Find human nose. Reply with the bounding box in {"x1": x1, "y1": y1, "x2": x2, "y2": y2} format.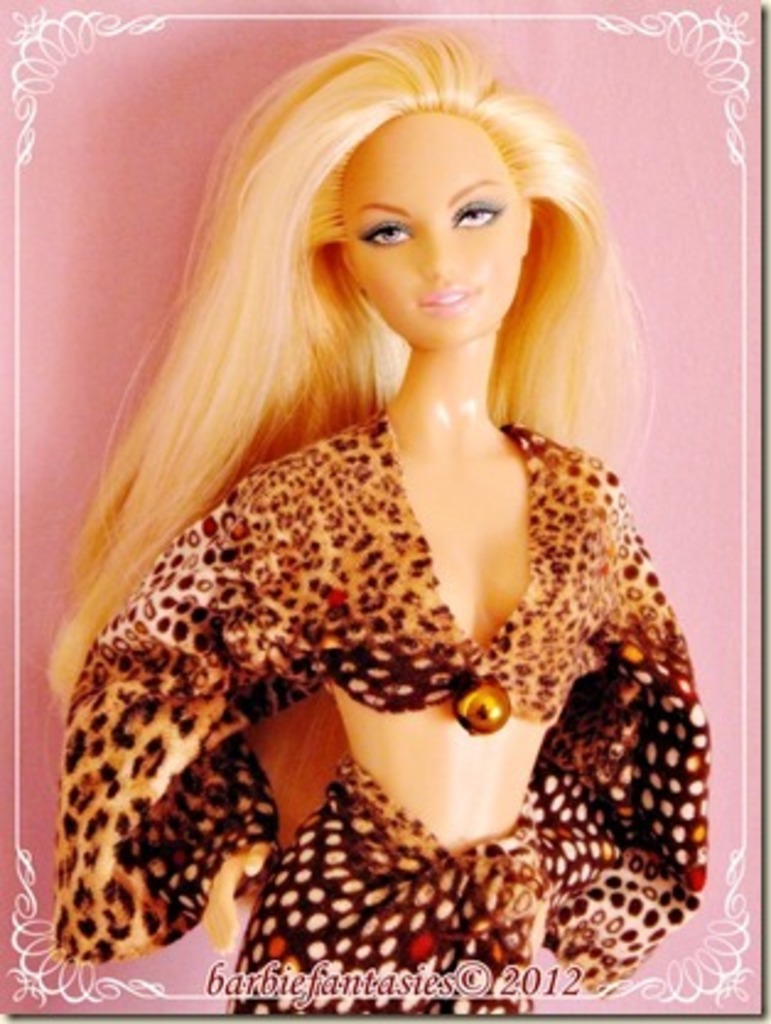
{"x1": 420, "y1": 221, "x2": 452, "y2": 275}.
